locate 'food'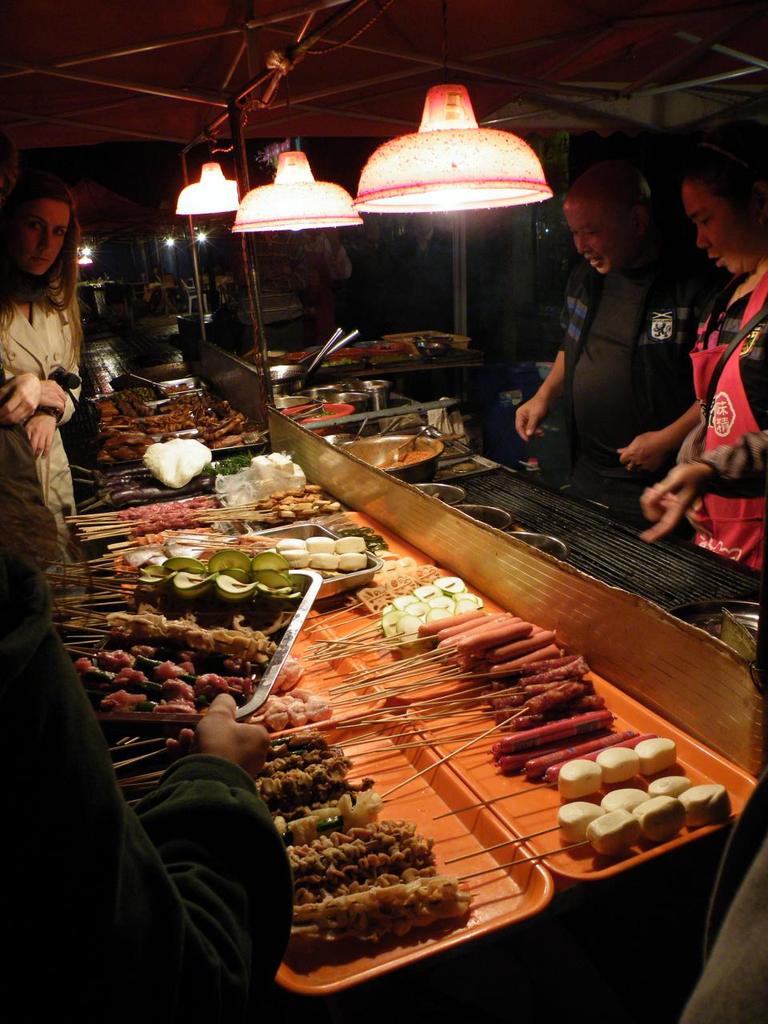
[632,793,681,846]
